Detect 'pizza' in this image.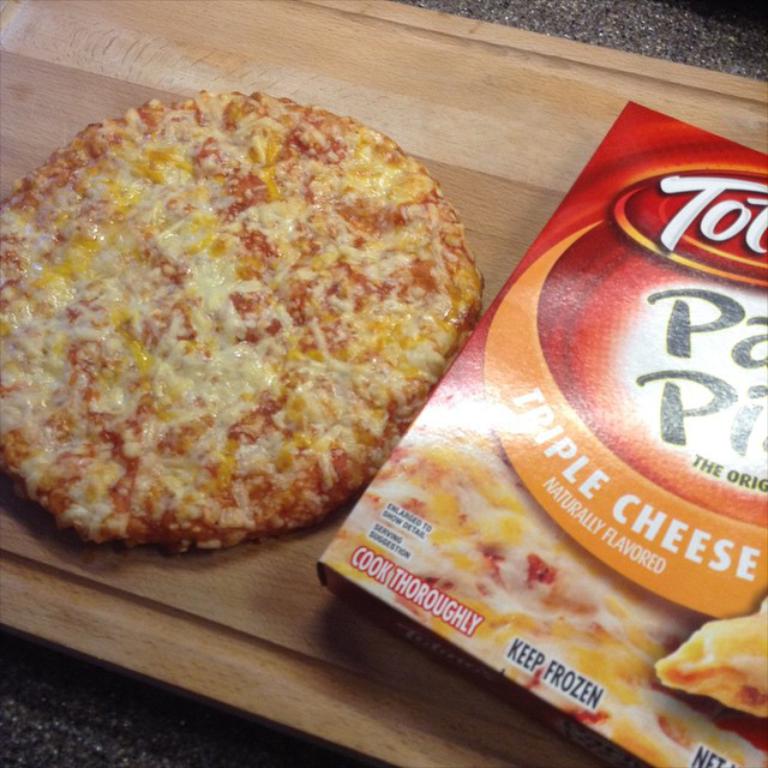
Detection: BBox(0, 101, 502, 578).
